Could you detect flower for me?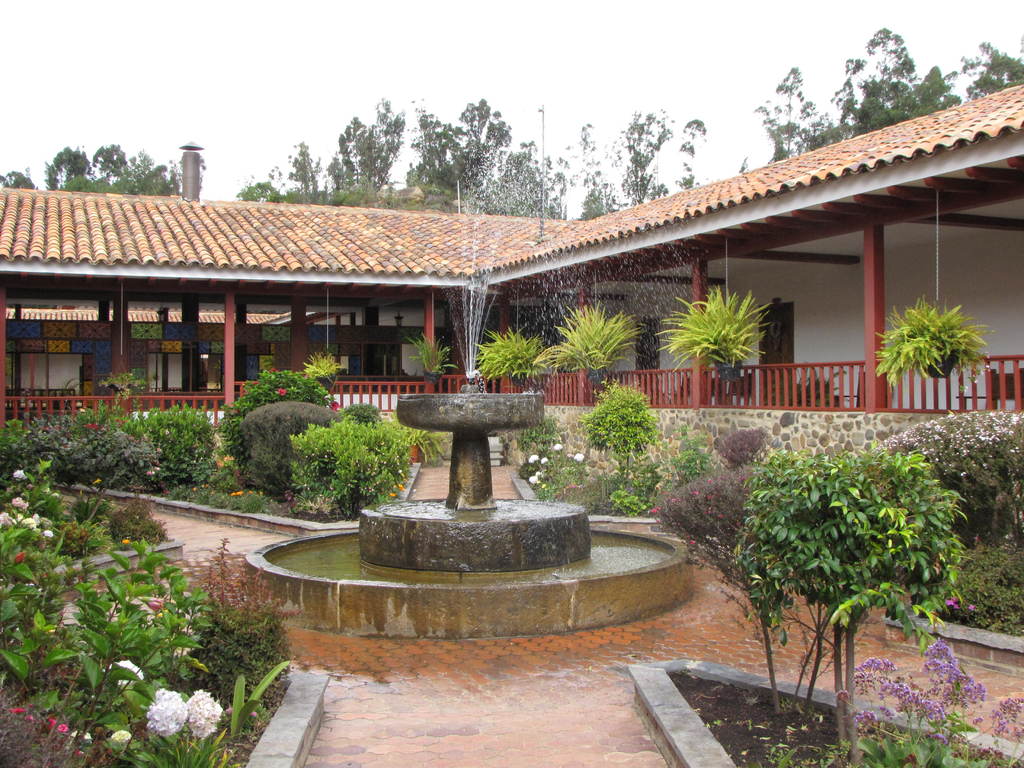
Detection result: region(90, 478, 103, 486).
